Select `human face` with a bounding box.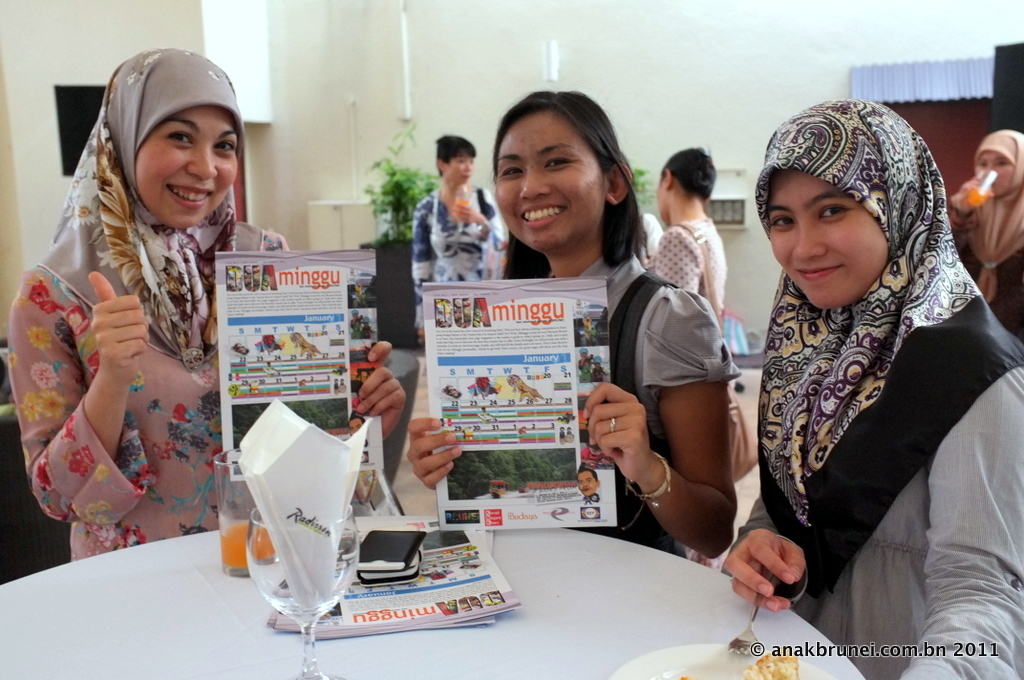
box=[441, 158, 477, 187].
